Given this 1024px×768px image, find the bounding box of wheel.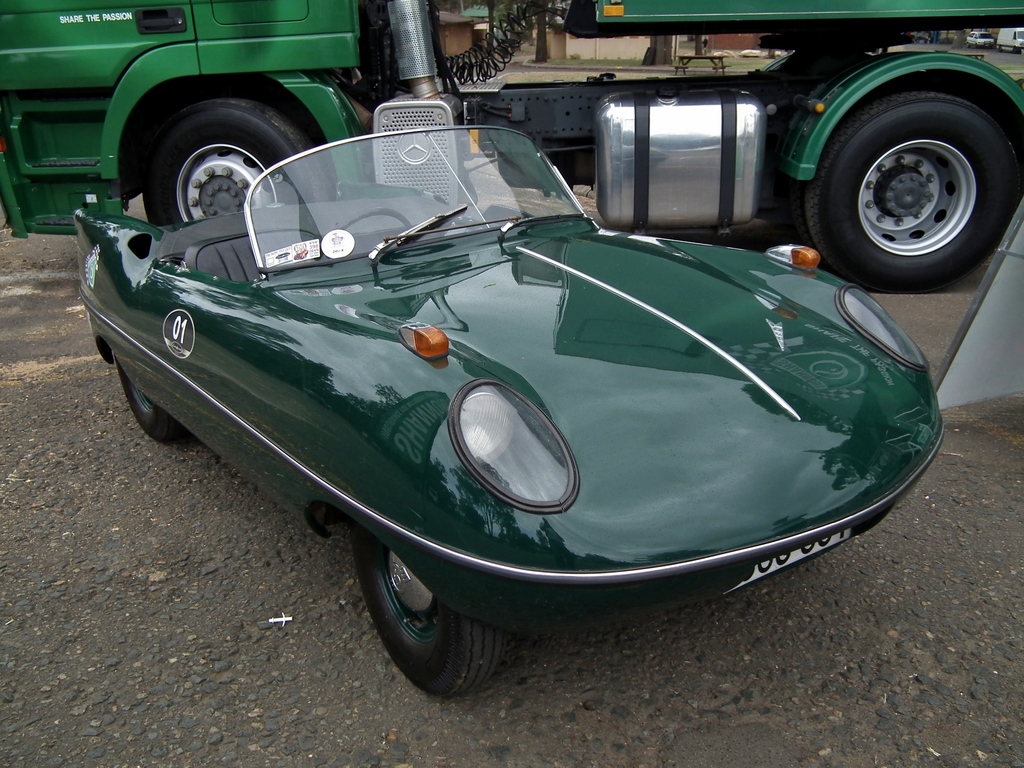
crop(805, 87, 1012, 291).
